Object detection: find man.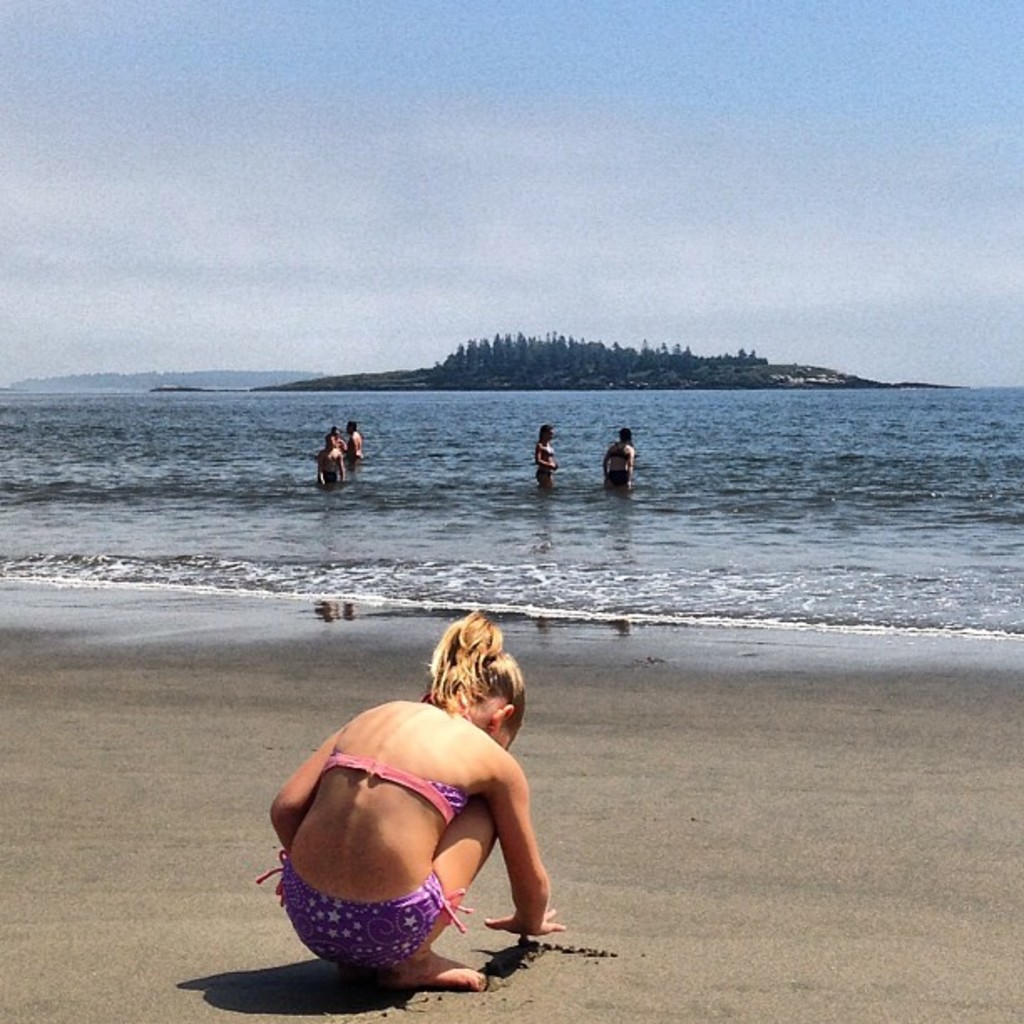
(313, 435, 343, 490).
